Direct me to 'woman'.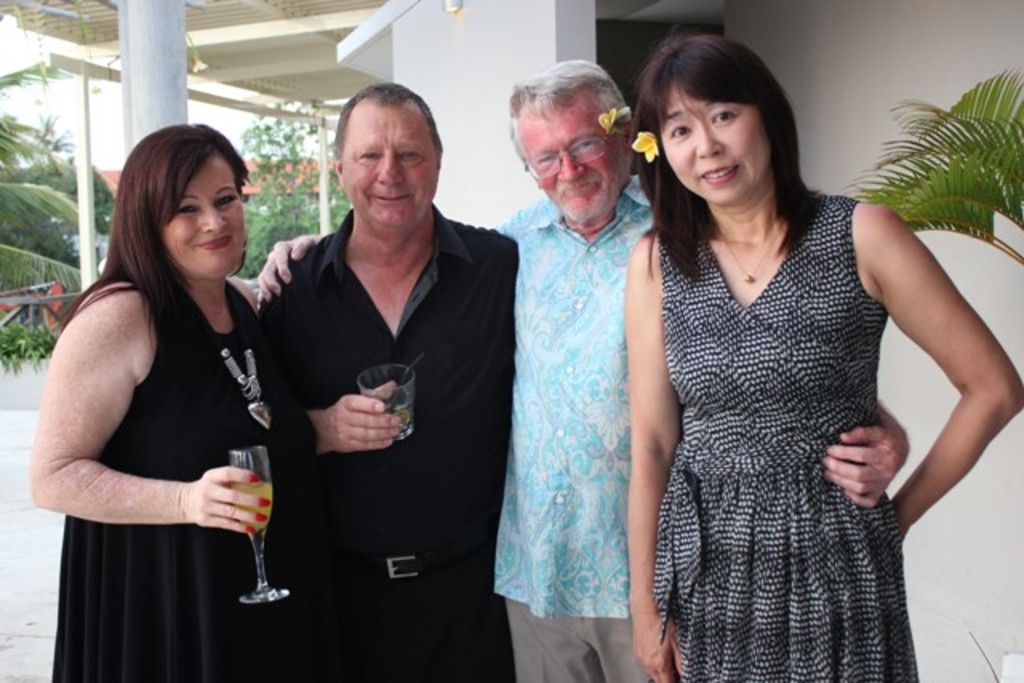
Direction: {"left": 40, "top": 114, "right": 286, "bottom": 659}.
